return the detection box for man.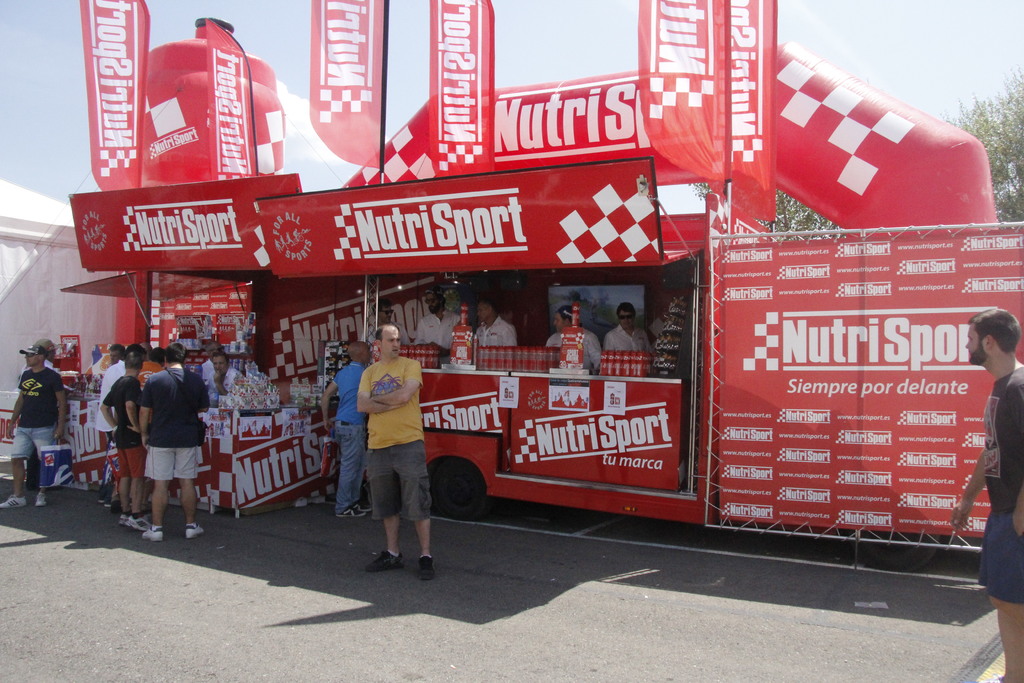
box(21, 344, 60, 483).
